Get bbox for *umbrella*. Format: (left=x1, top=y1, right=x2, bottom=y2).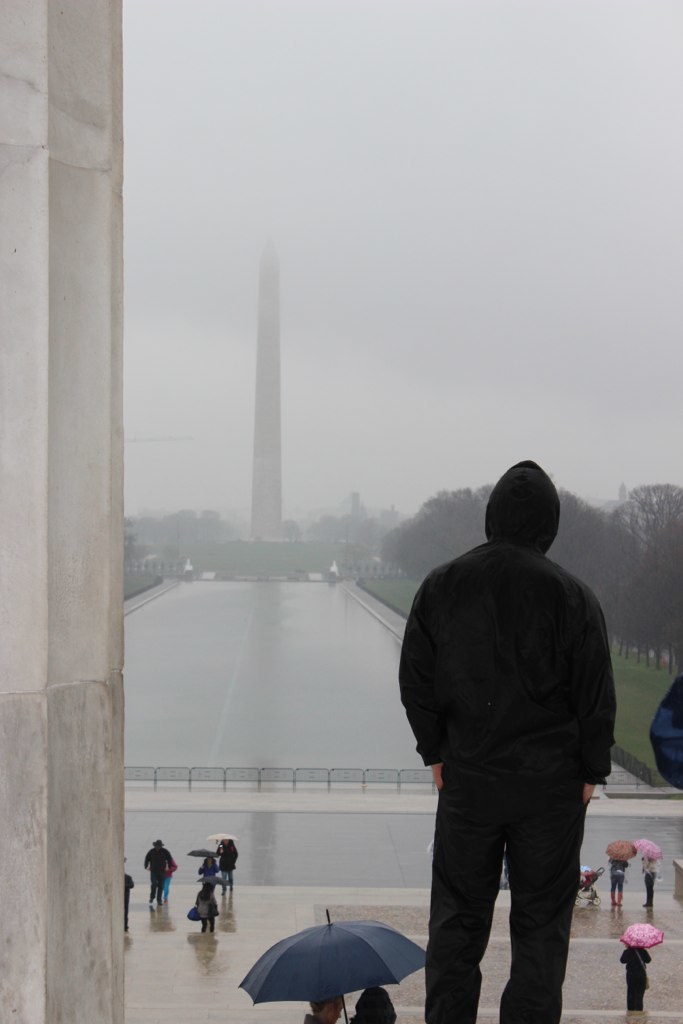
(left=210, top=827, right=245, bottom=846).
